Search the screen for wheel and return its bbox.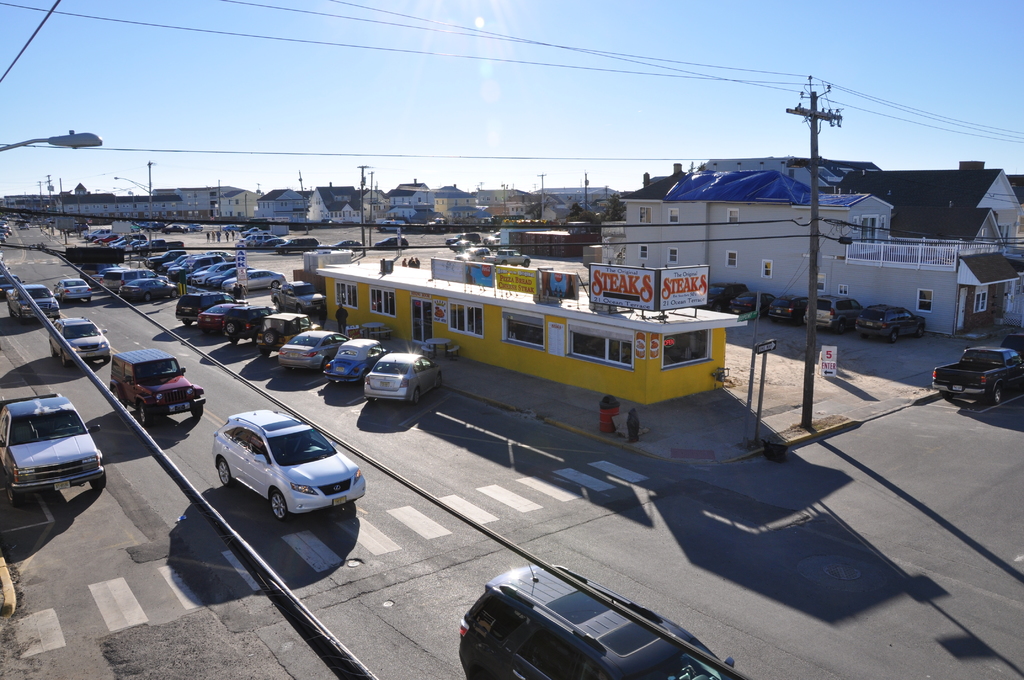
Found: bbox(4, 478, 19, 506).
